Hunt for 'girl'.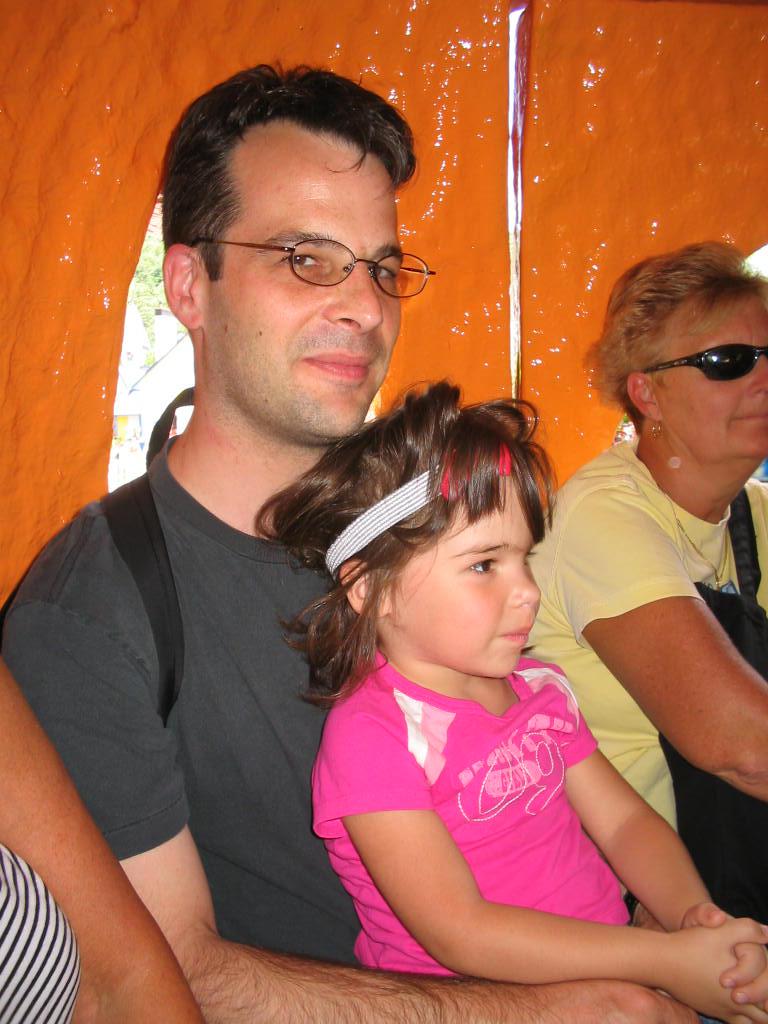
Hunted down at l=252, t=377, r=767, b=1023.
